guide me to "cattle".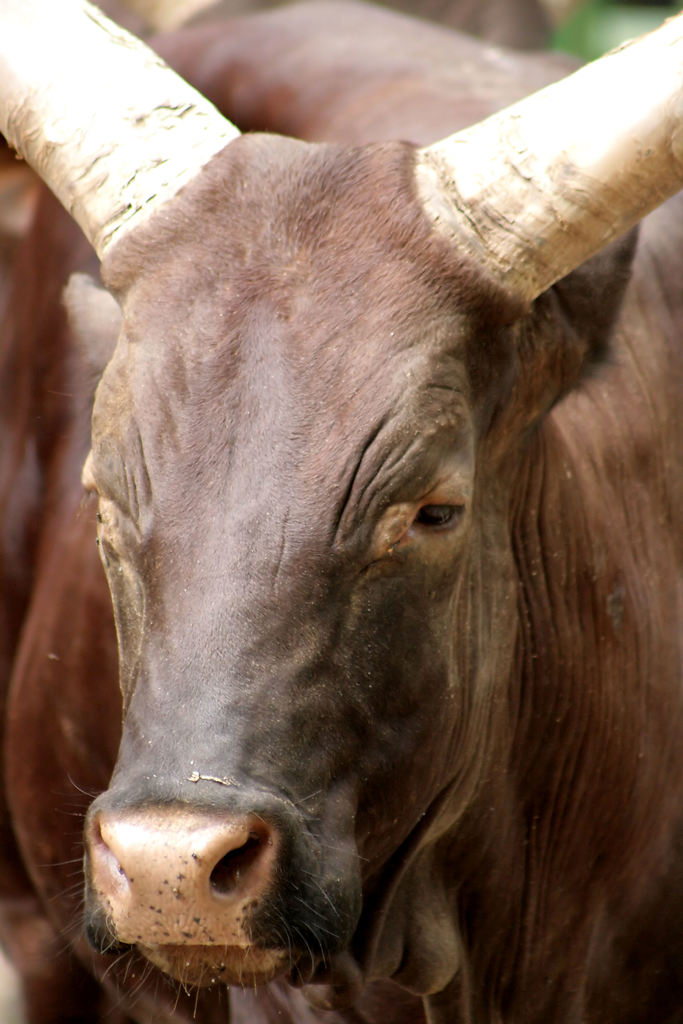
Guidance: 0:0:682:1023.
